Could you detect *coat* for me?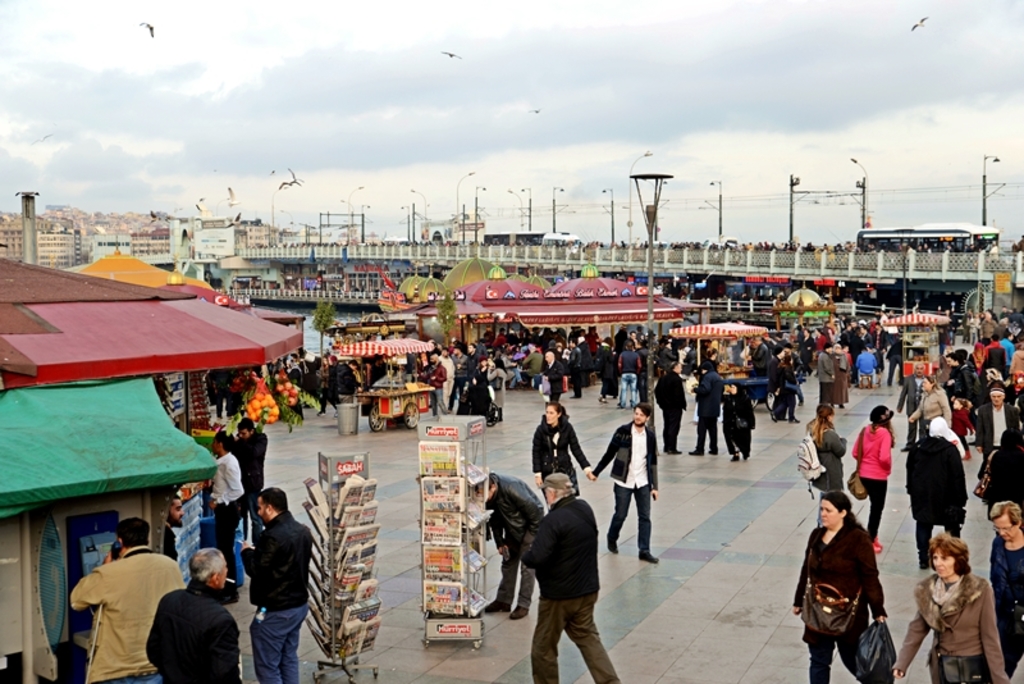
Detection result: 532, 420, 588, 512.
